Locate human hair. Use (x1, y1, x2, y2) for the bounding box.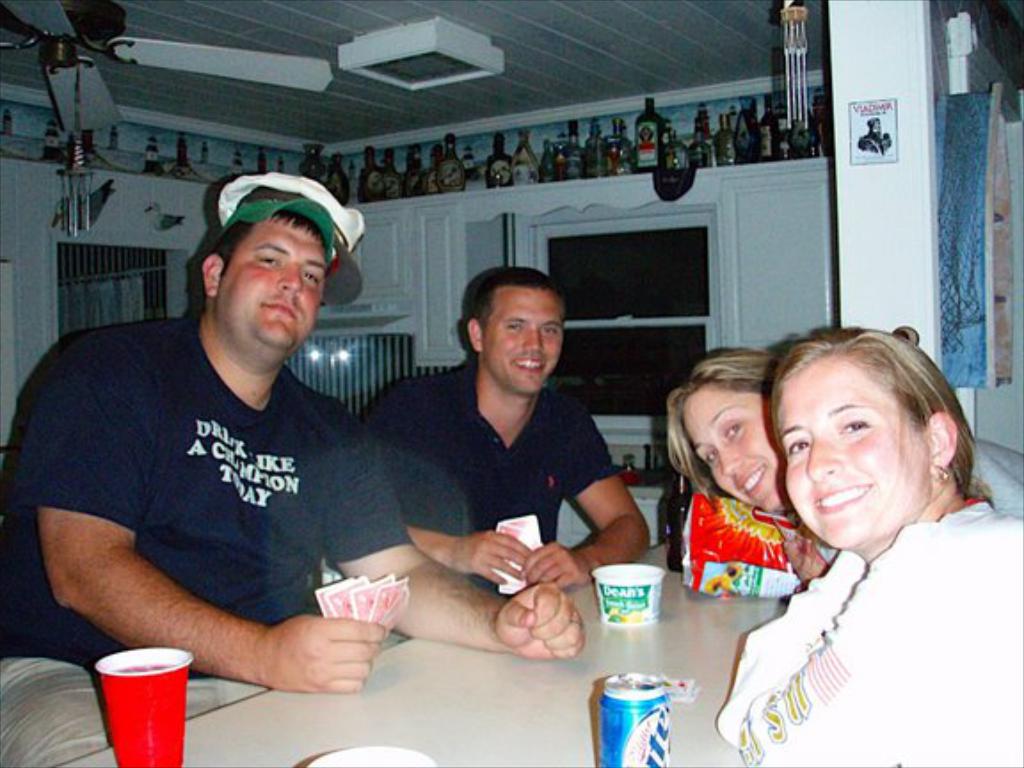
(667, 345, 780, 505).
